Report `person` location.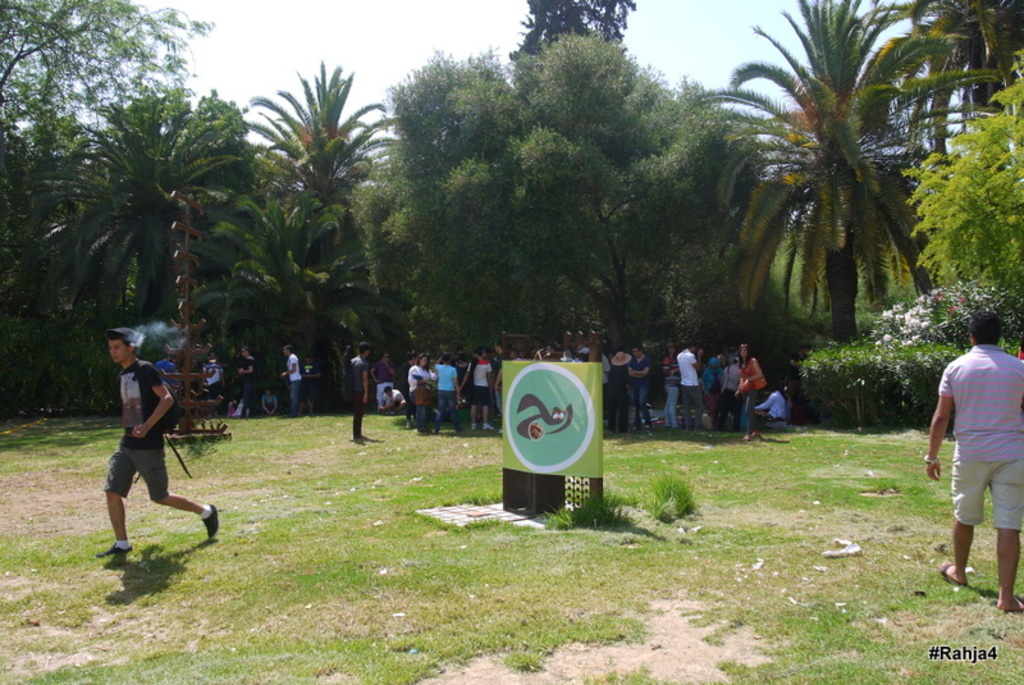
Report: {"x1": 329, "y1": 343, "x2": 372, "y2": 444}.
